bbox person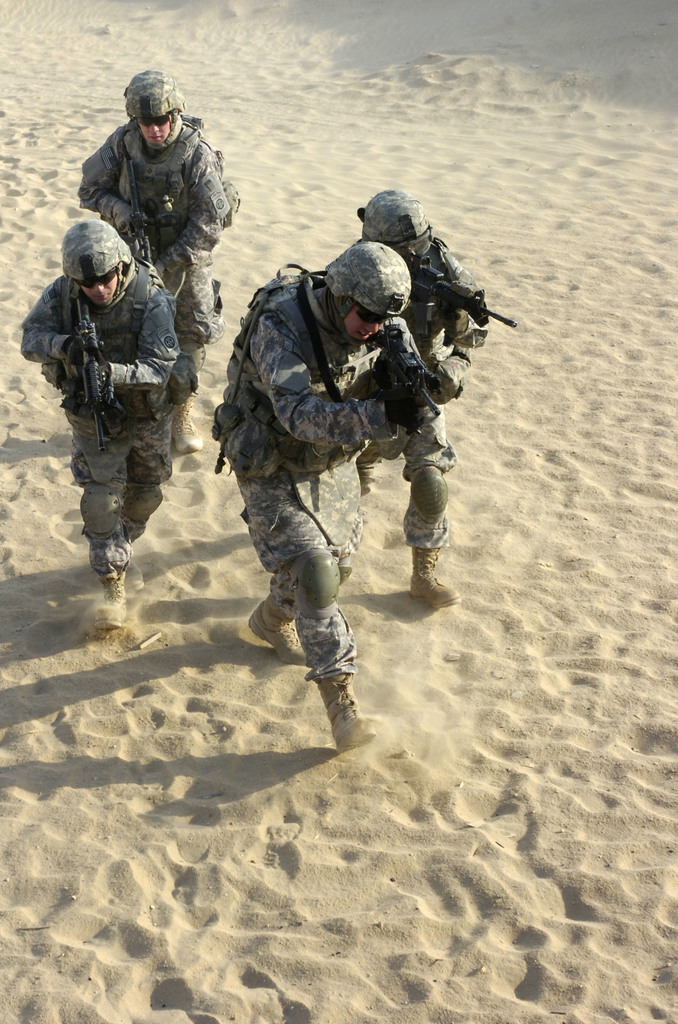
x1=339 y1=188 x2=488 y2=610
